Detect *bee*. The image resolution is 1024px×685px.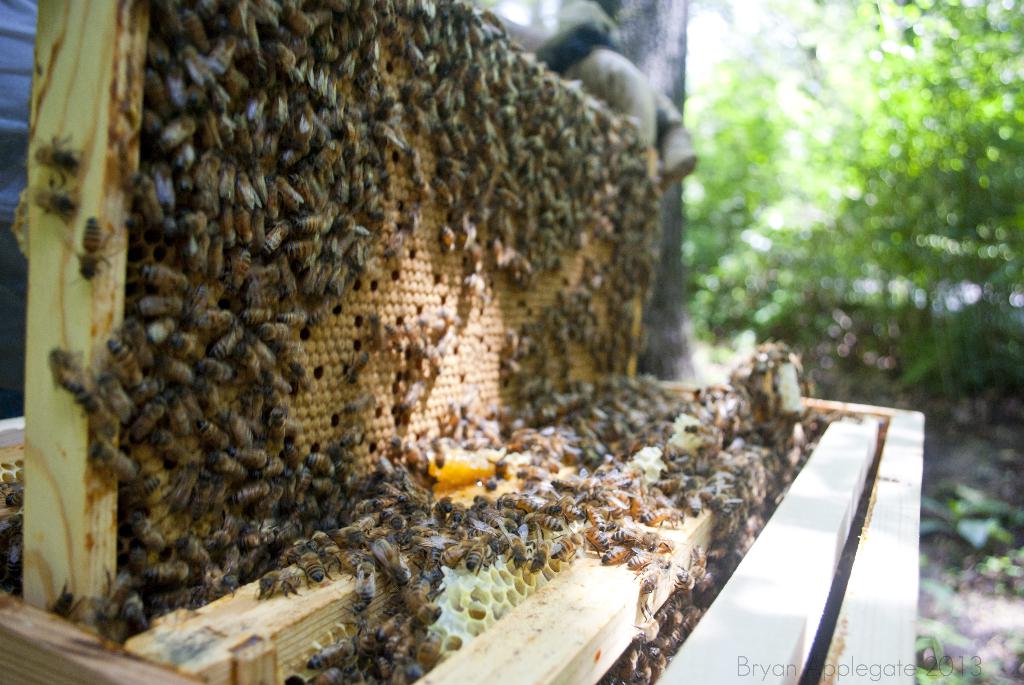
67, 215, 124, 286.
